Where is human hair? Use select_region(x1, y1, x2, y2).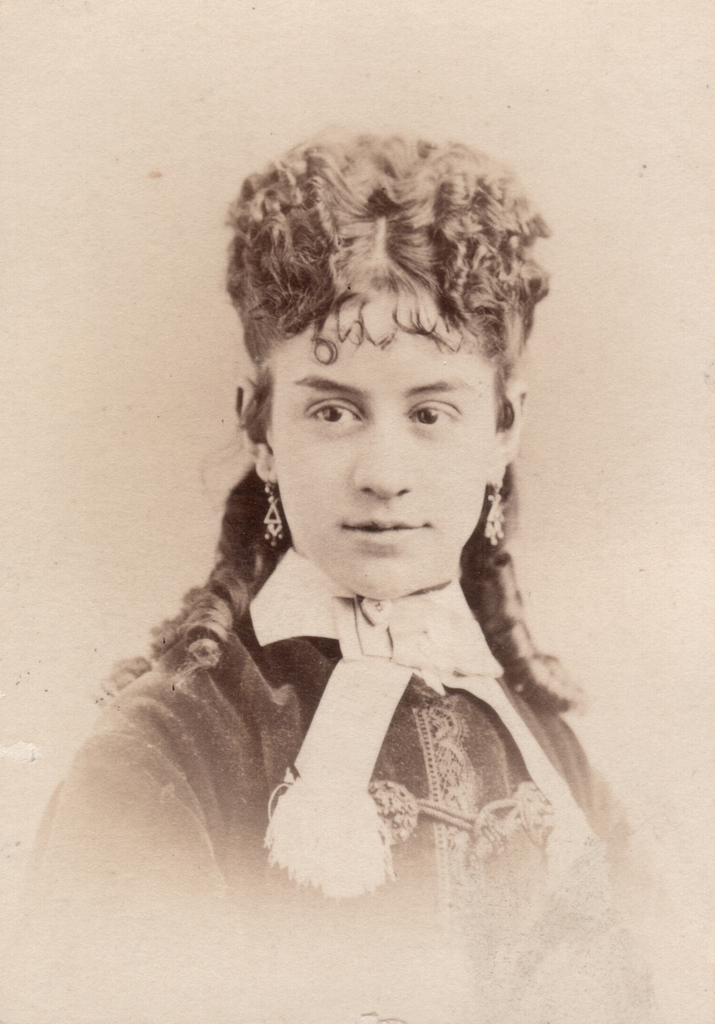
select_region(218, 120, 573, 712).
